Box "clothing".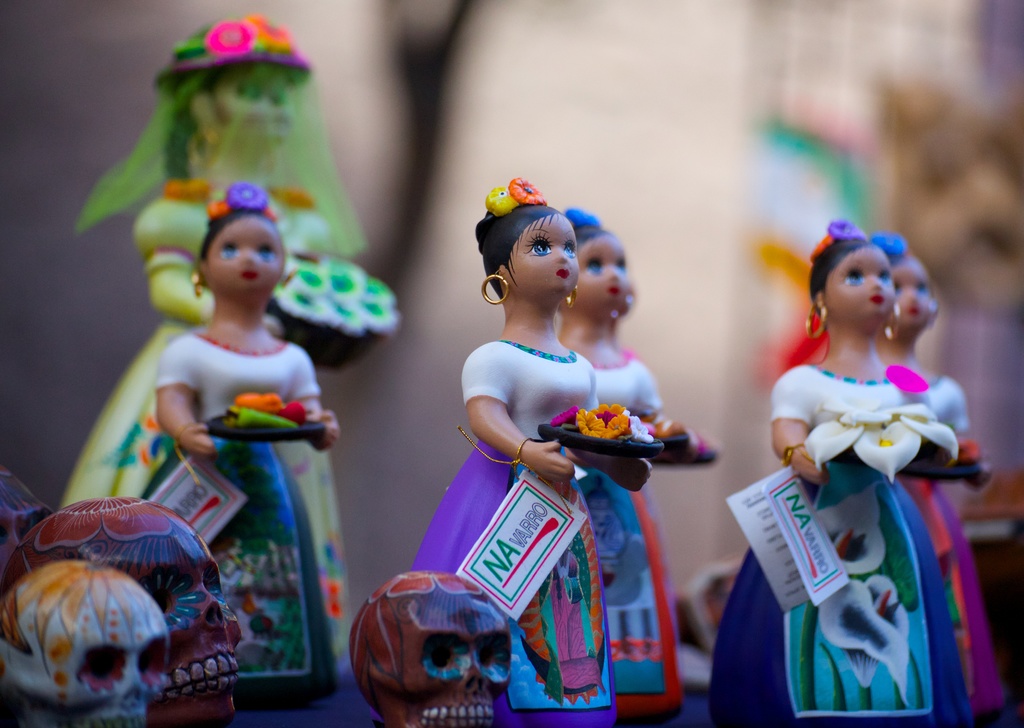
{"left": 60, "top": 171, "right": 348, "bottom": 647}.
